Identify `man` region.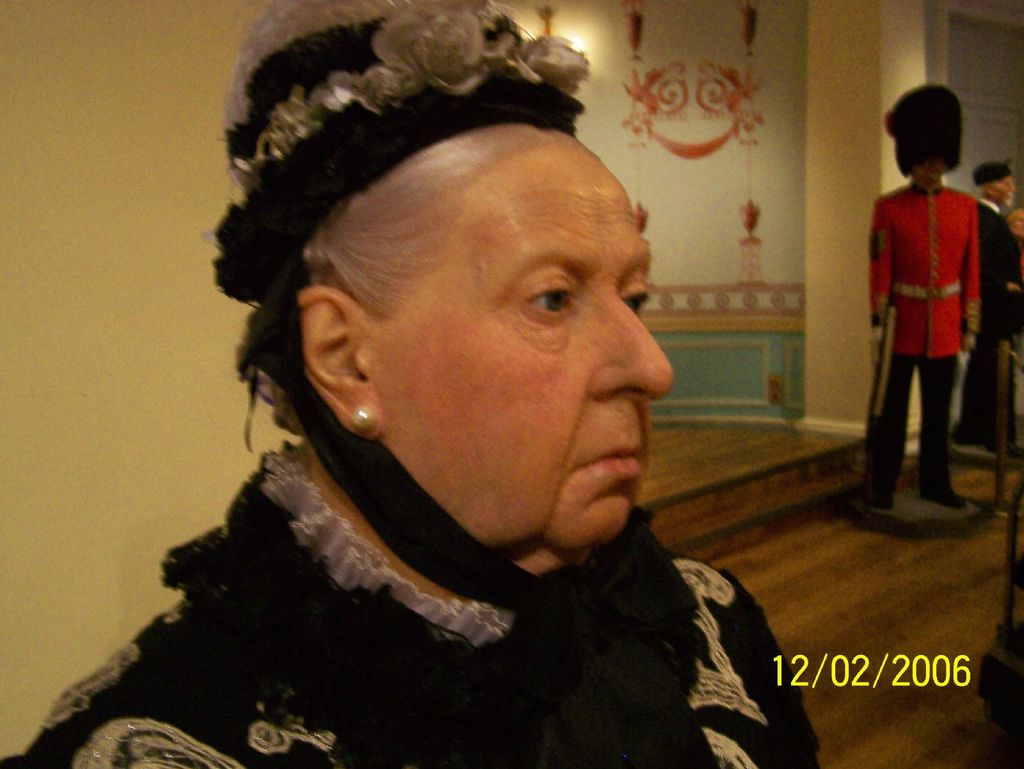
Region: bbox=[855, 95, 986, 518].
